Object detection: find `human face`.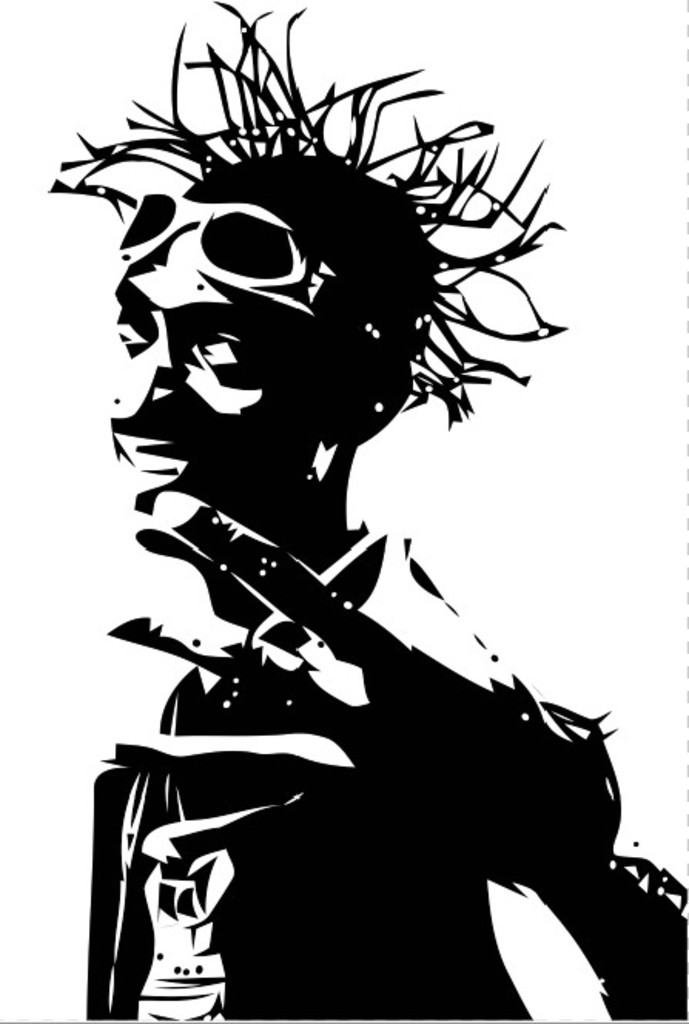
l=103, t=222, r=304, b=520.
